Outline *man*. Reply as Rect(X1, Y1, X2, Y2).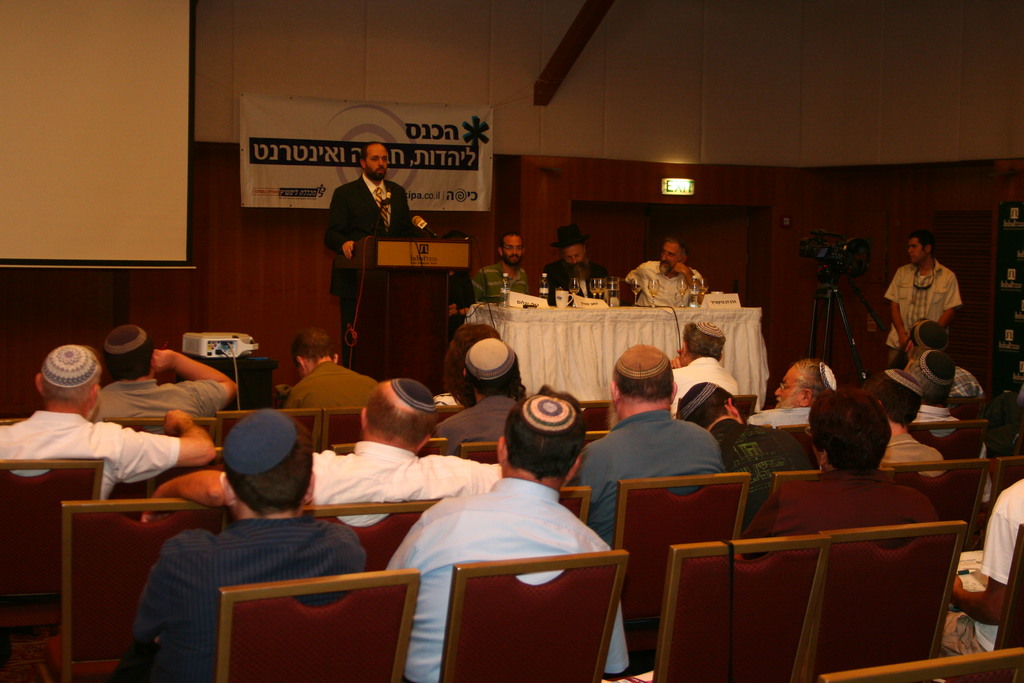
Rect(941, 474, 1023, 657).
